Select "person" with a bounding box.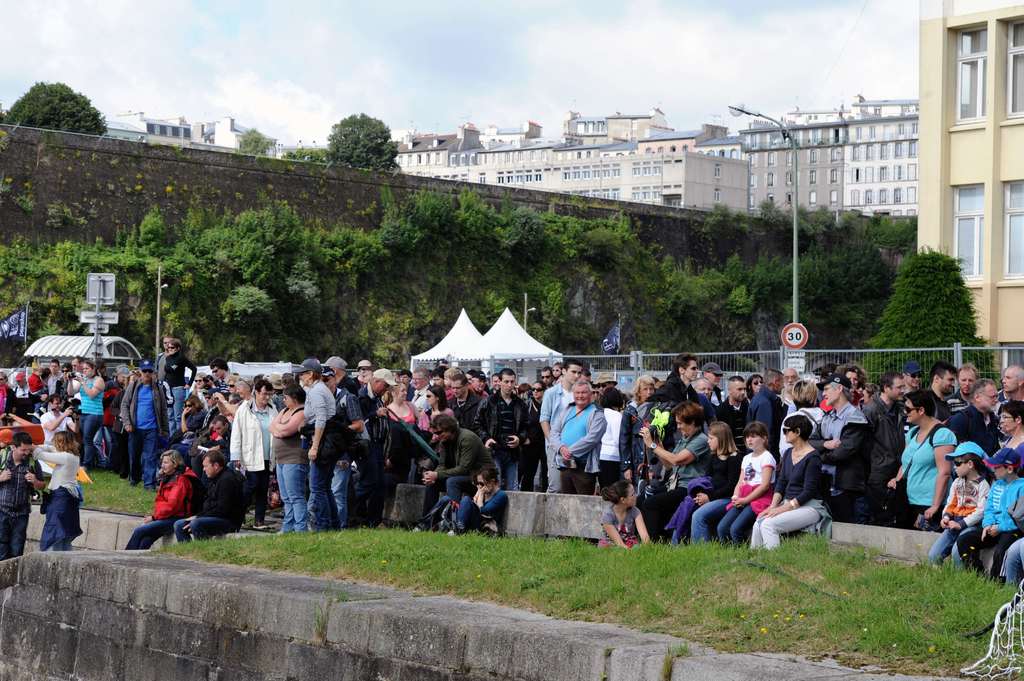
23:410:72:566.
